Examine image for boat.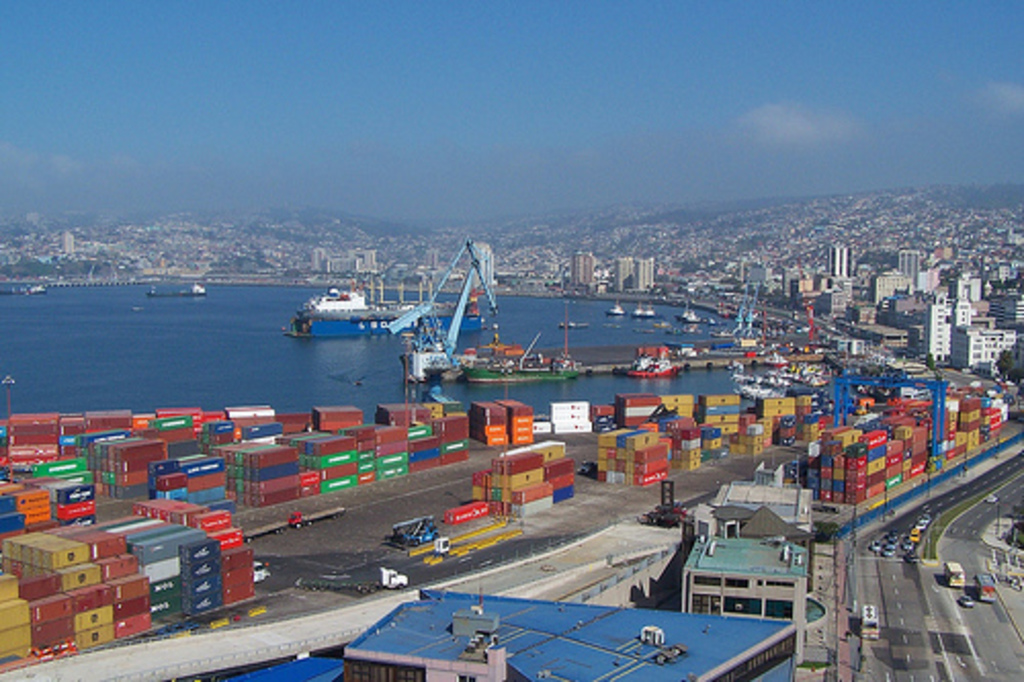
Examination result: [x1=631, y1=301, x2=662, y2=315].
